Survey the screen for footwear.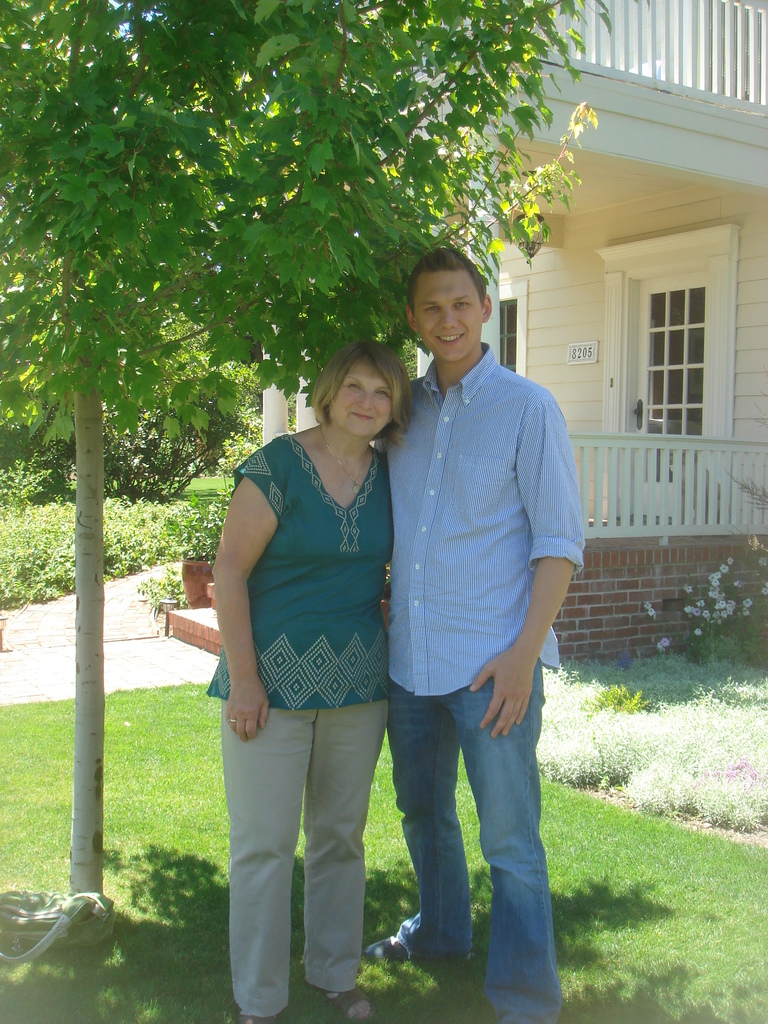
Survey found: detection(361, 935, 472, 959).
